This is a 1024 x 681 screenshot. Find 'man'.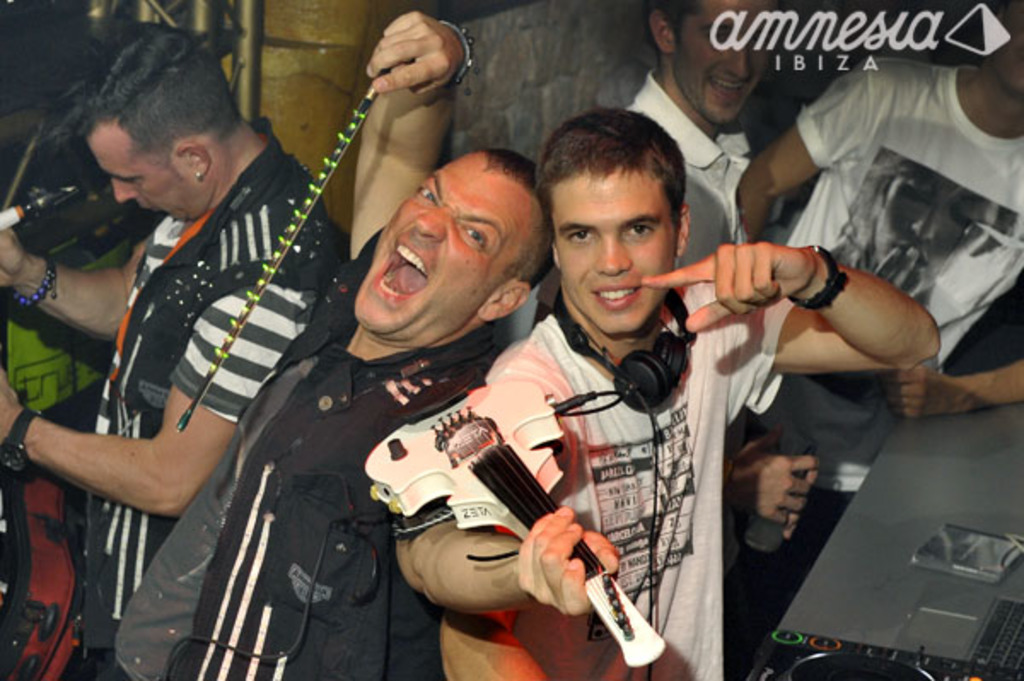
Bounding box: left=108, top=0, right=555, bottom=679.
